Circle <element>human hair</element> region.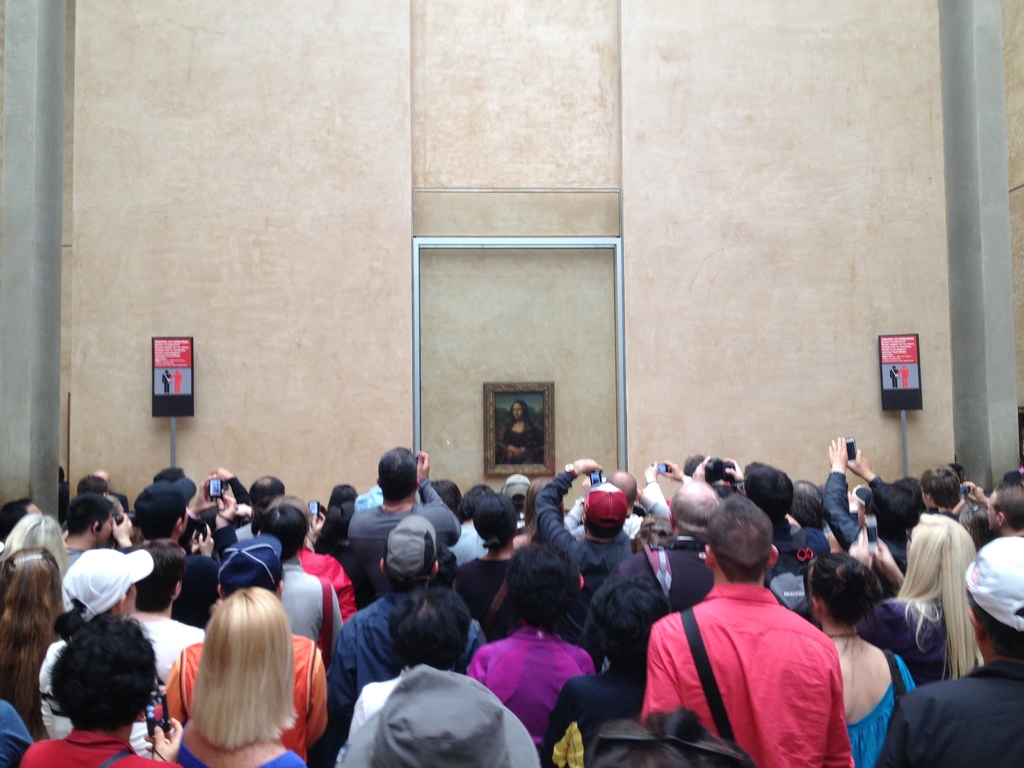
Region: [476, 492, 515, 545].
